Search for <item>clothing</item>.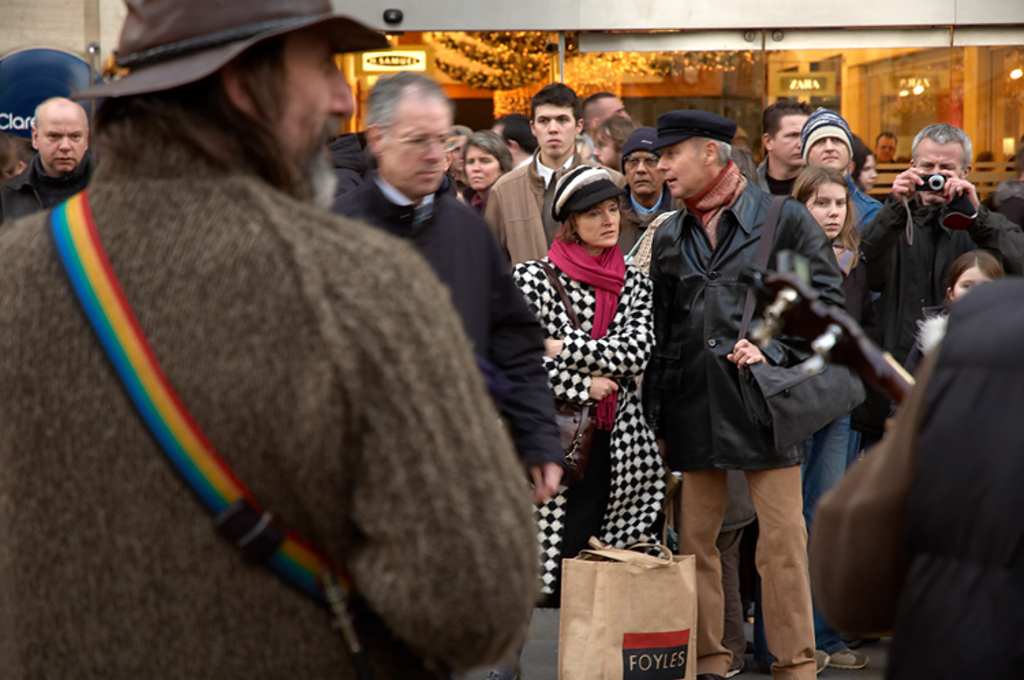
Found at left=332, top=199, right=568, bottom=468.
